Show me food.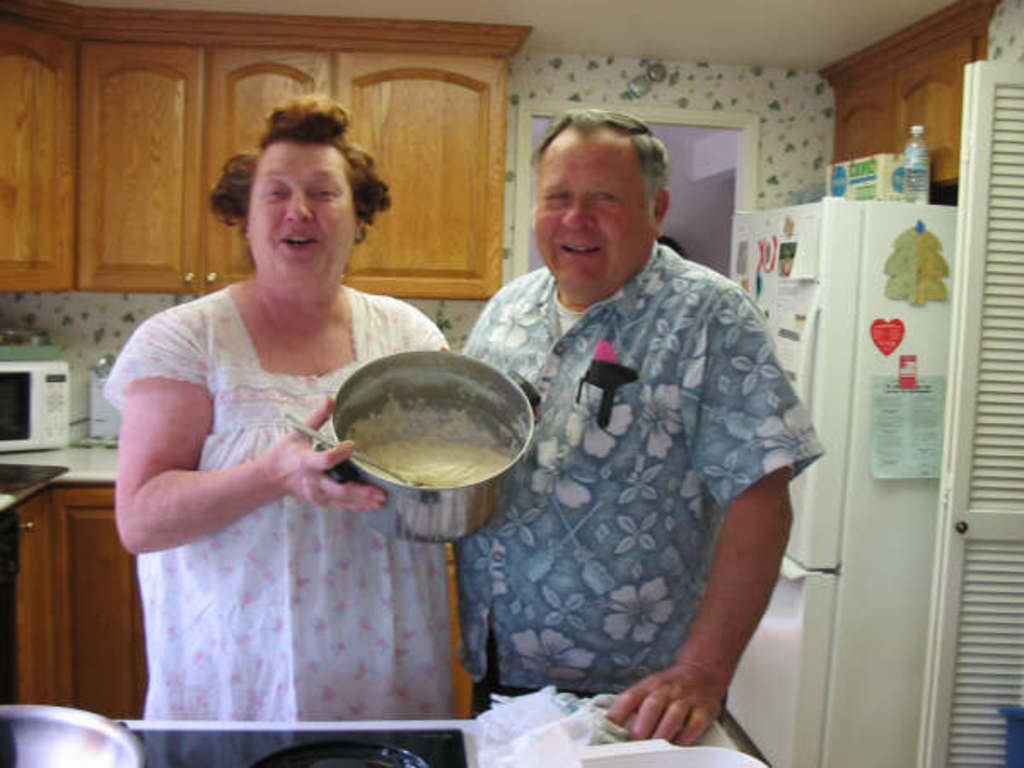
food is here: (338,394,507,483).
